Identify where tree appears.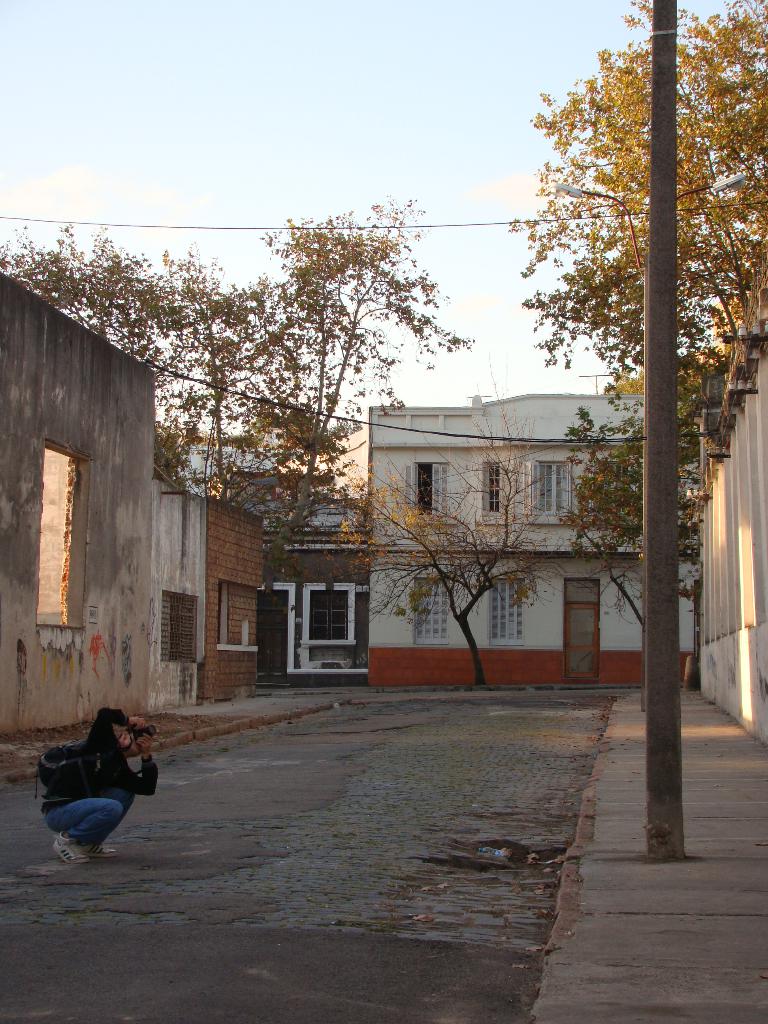
Appears at bbox(151, 200, 491, 584).
